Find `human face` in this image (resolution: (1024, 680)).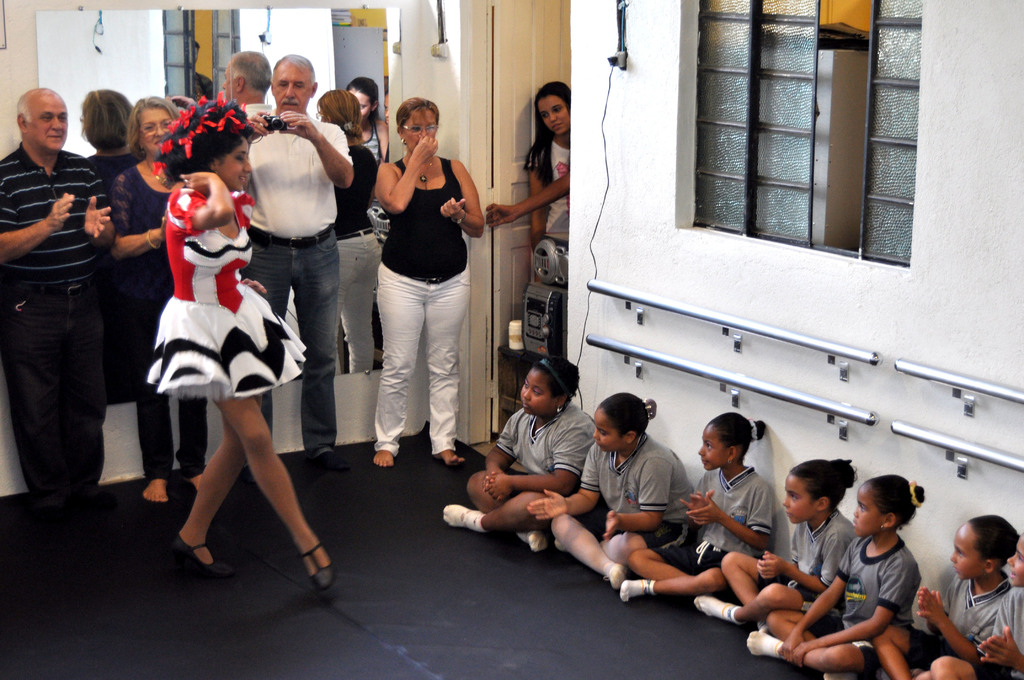
crop(853, 480, 882, 537).
